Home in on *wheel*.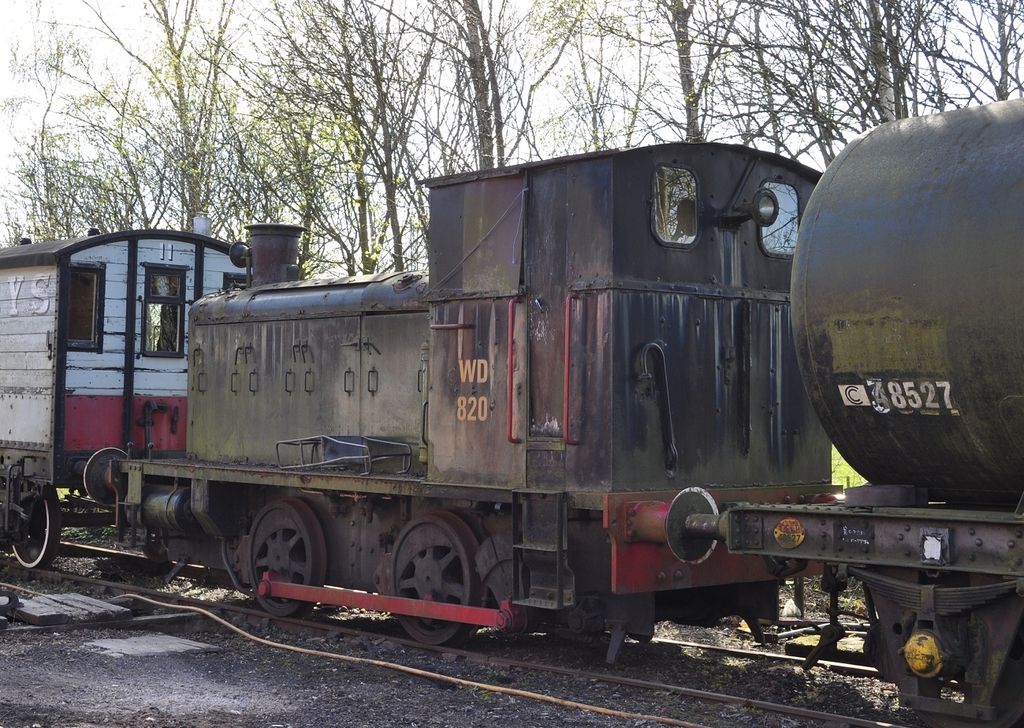
Homed in at box(249, 502, 323, 616).
